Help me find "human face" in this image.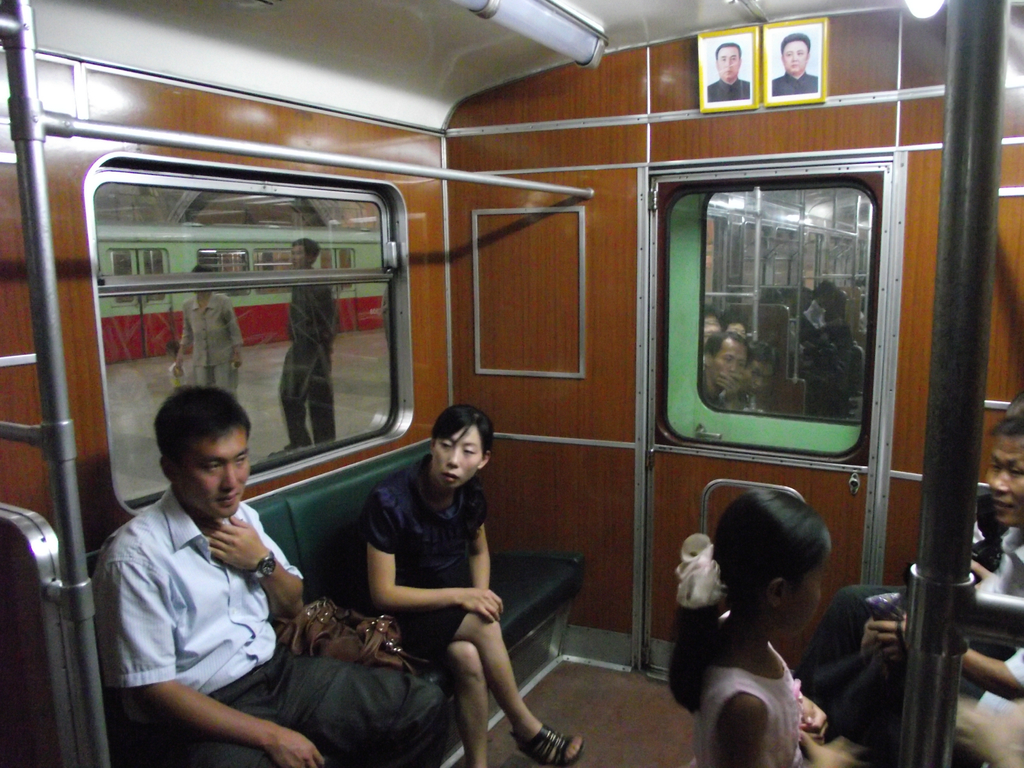
Found it: bbox=[724, 323, 745, 336].
